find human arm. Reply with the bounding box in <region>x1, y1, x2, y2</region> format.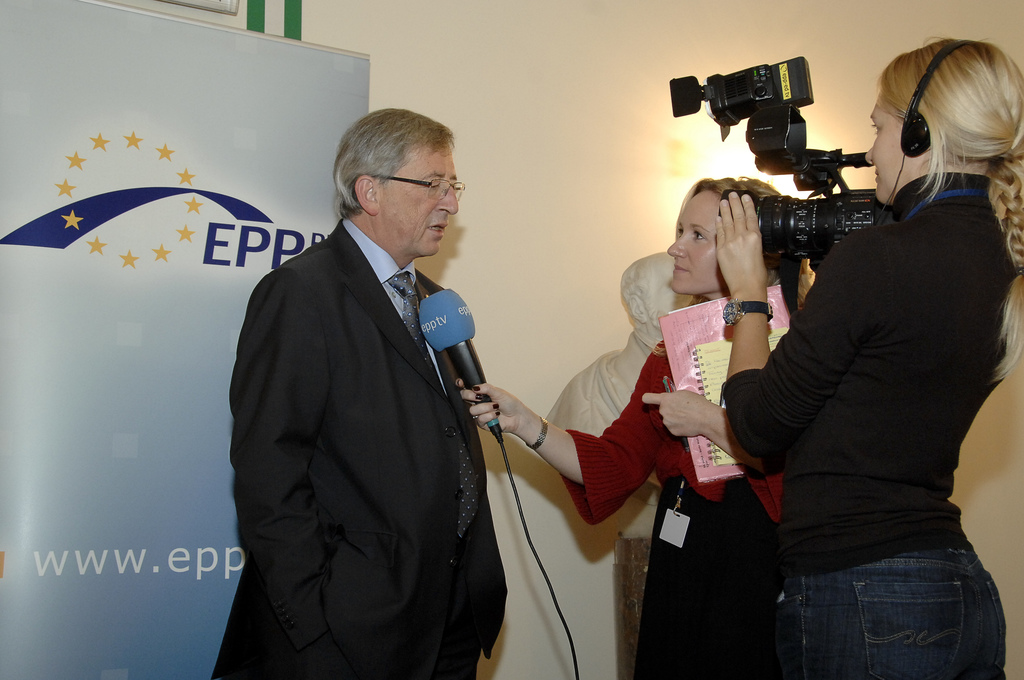
<region>717, 183, 877, 460</region>.
